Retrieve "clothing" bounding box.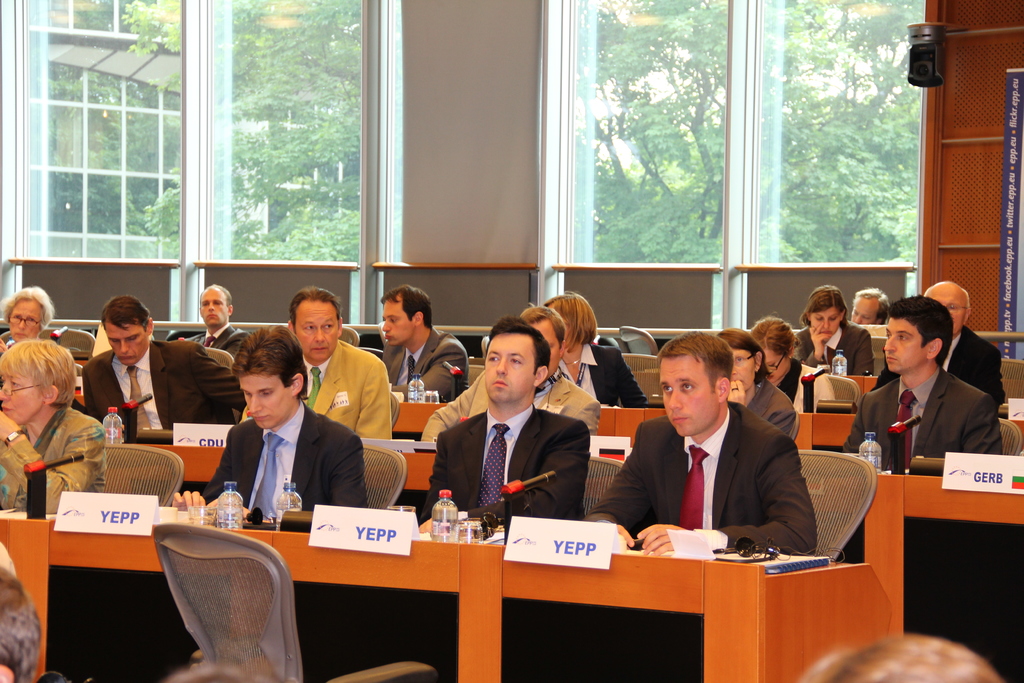
Bounding box: {"x1": 80, "y1": 336, "x2": 246, "y2": 434}.
